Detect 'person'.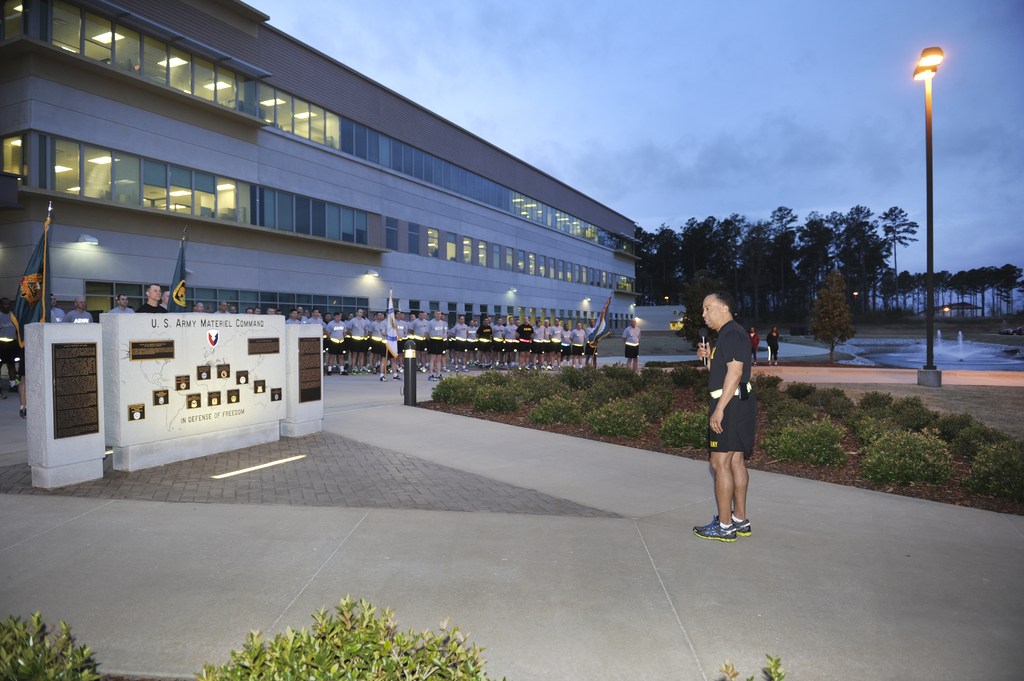
Detected at box=[747, 323, 767, 372].
